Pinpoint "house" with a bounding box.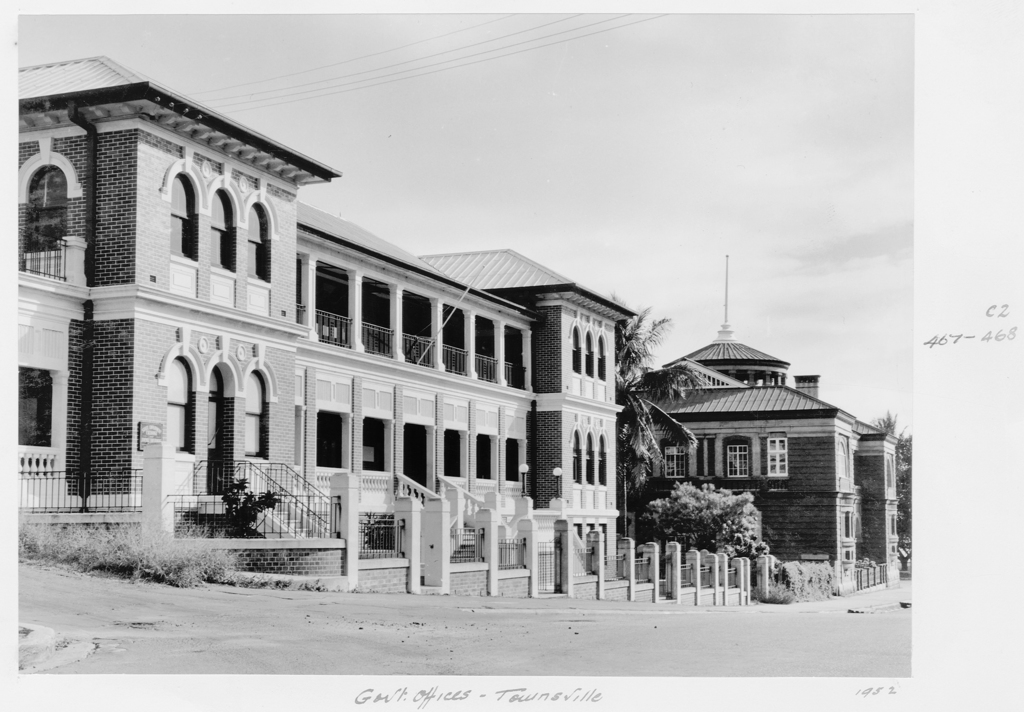
(625, 326, 907, 590).
